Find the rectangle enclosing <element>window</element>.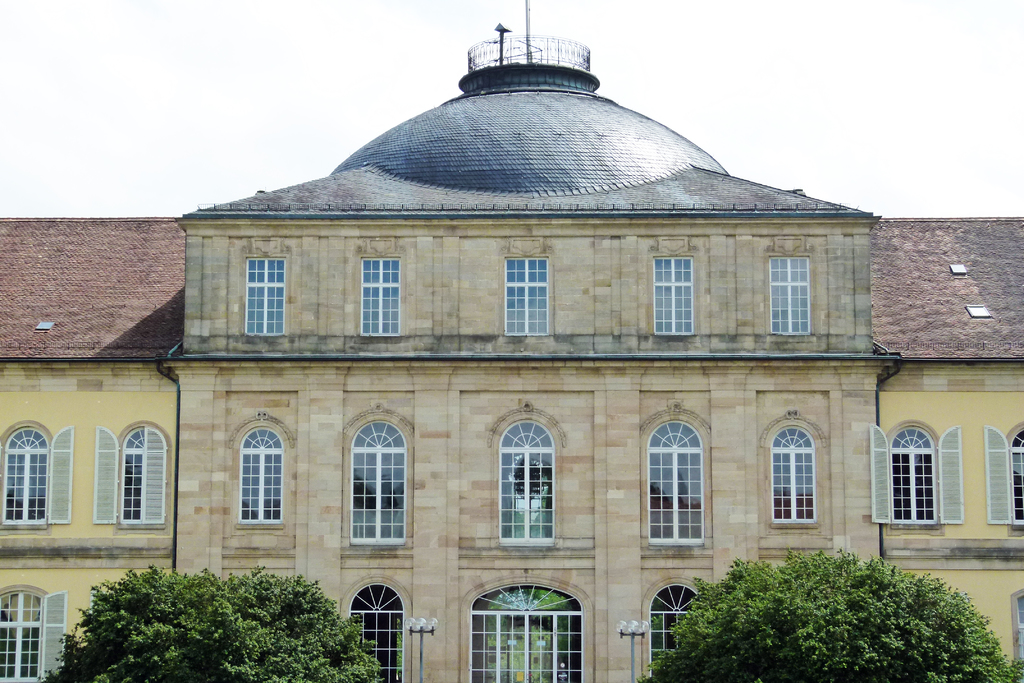
Rect(237, 424, 282, 522).
